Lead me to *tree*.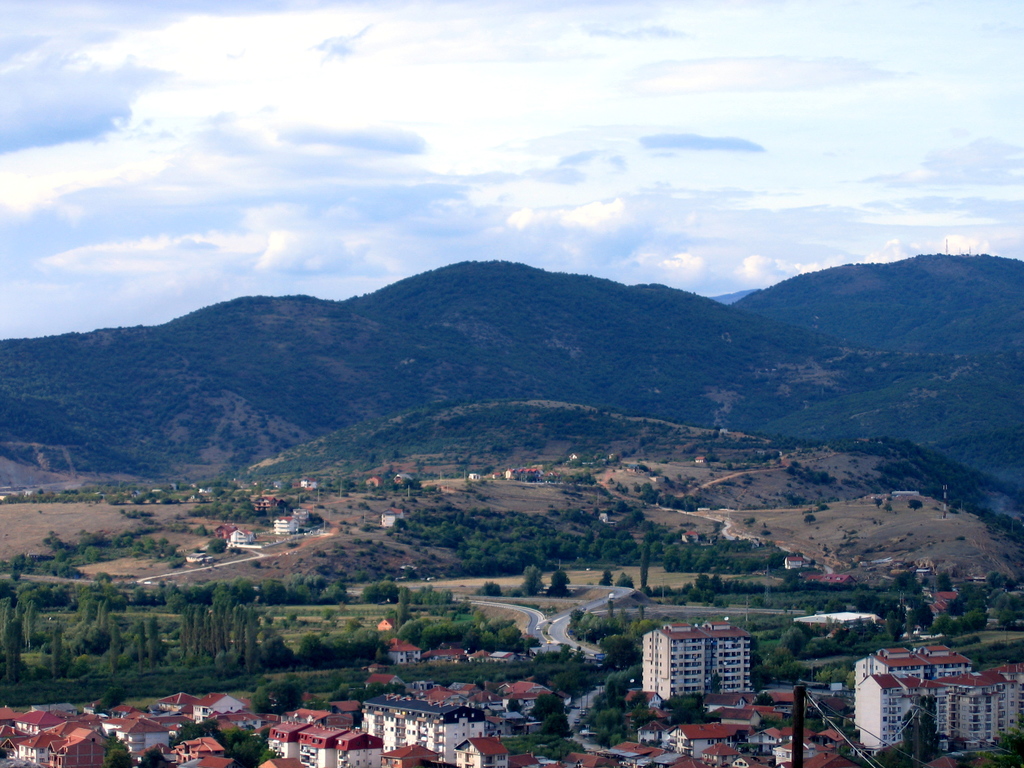
Lead to [545, 728, 584, 762].
